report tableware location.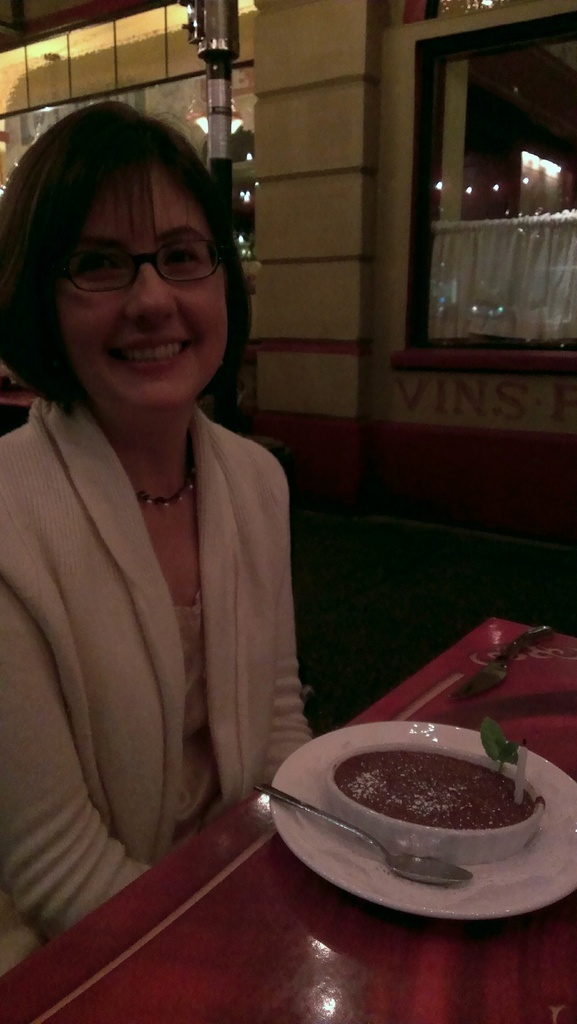
Report: [left=259, top=774, right=469, bottom=890].
